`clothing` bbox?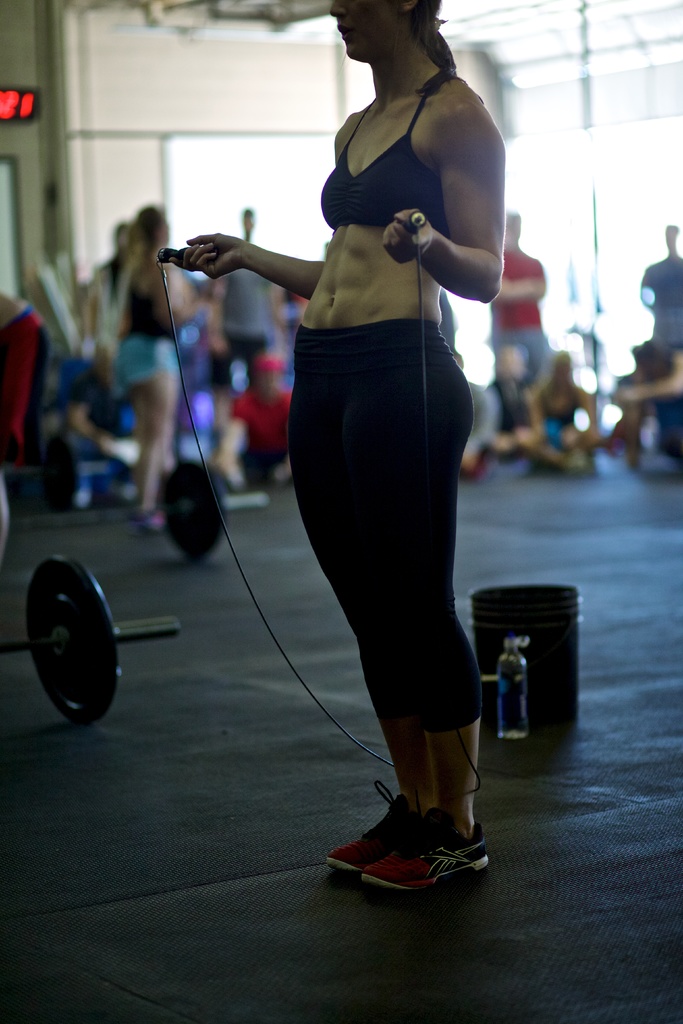
{"left": 640, "top": 245, "right": 682, "bottom": 337}
